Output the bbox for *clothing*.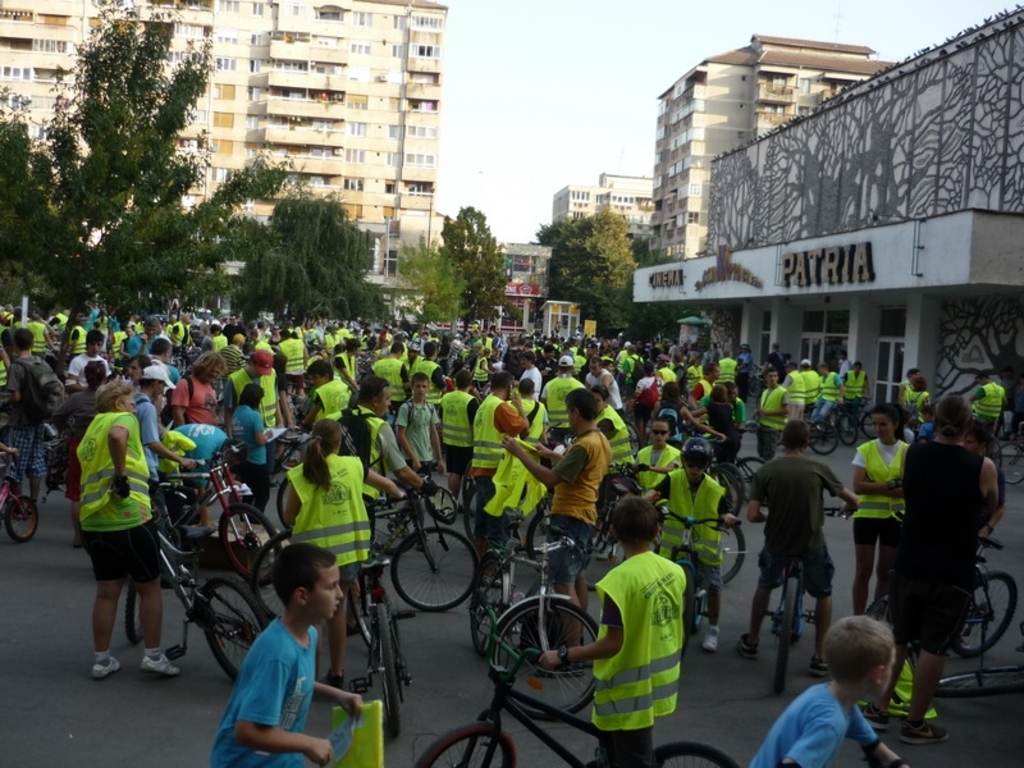
<region>143, 356, 186, 384</region>.
